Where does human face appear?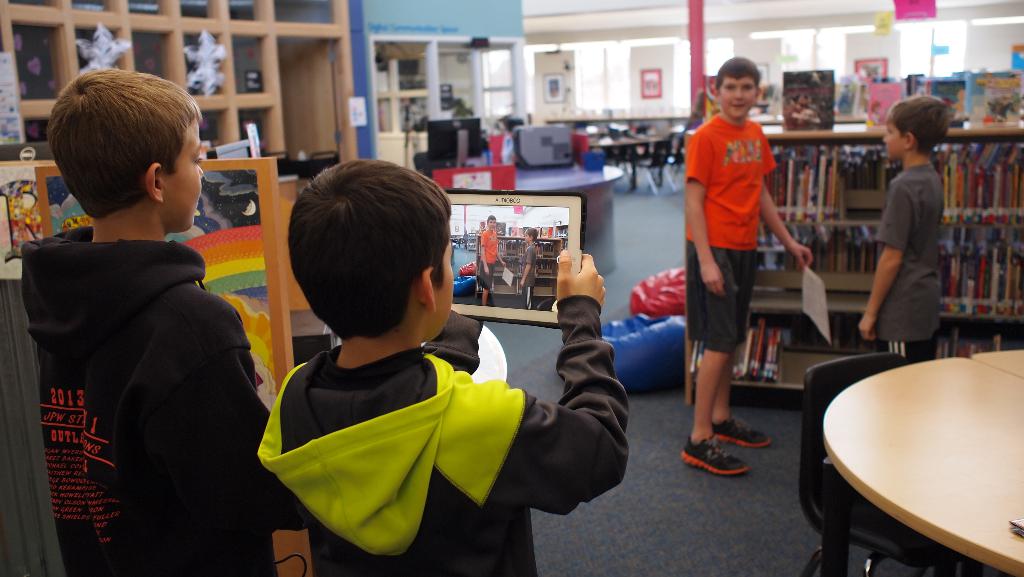
Appears at [884,121,906,157].
